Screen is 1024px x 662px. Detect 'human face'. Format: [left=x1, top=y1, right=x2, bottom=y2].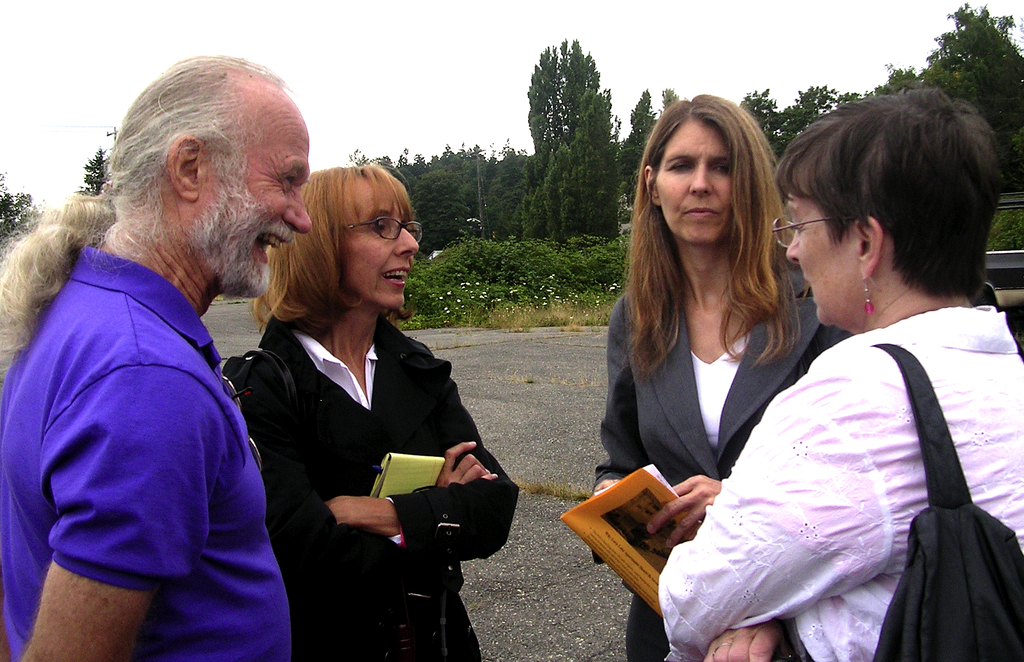
[left=345, top=176, right=419, bottom=311].
